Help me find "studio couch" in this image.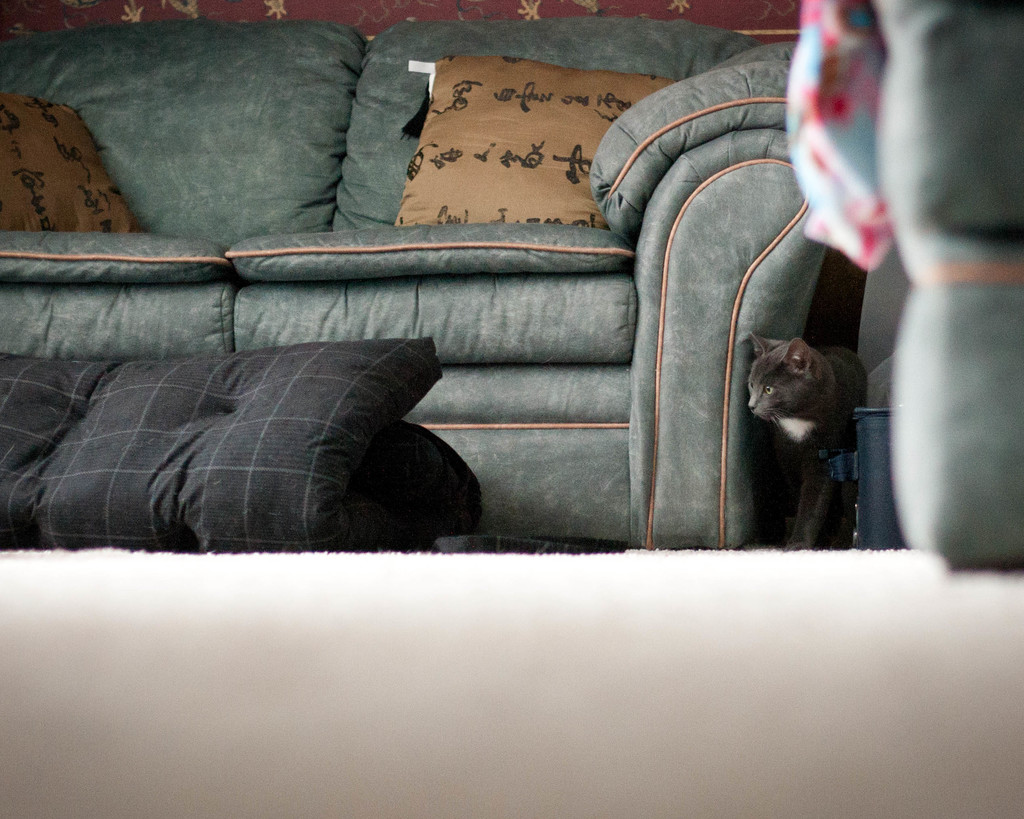
Found it: 0/1/828/556.
